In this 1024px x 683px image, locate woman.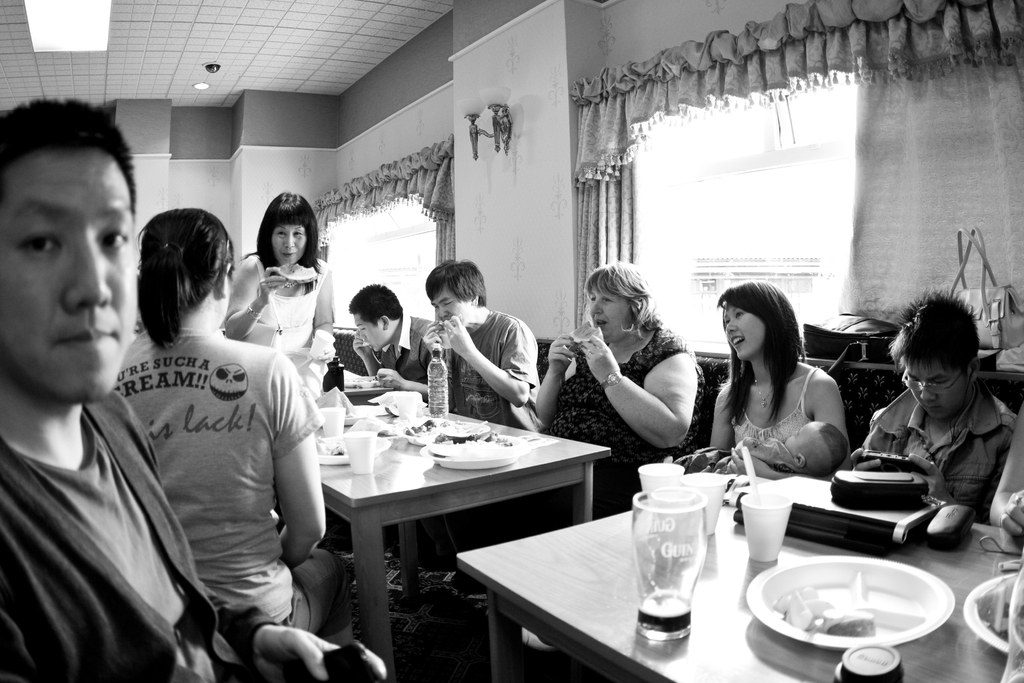
Bounding box: (left=699, top=284, right=865, bottom=507).
